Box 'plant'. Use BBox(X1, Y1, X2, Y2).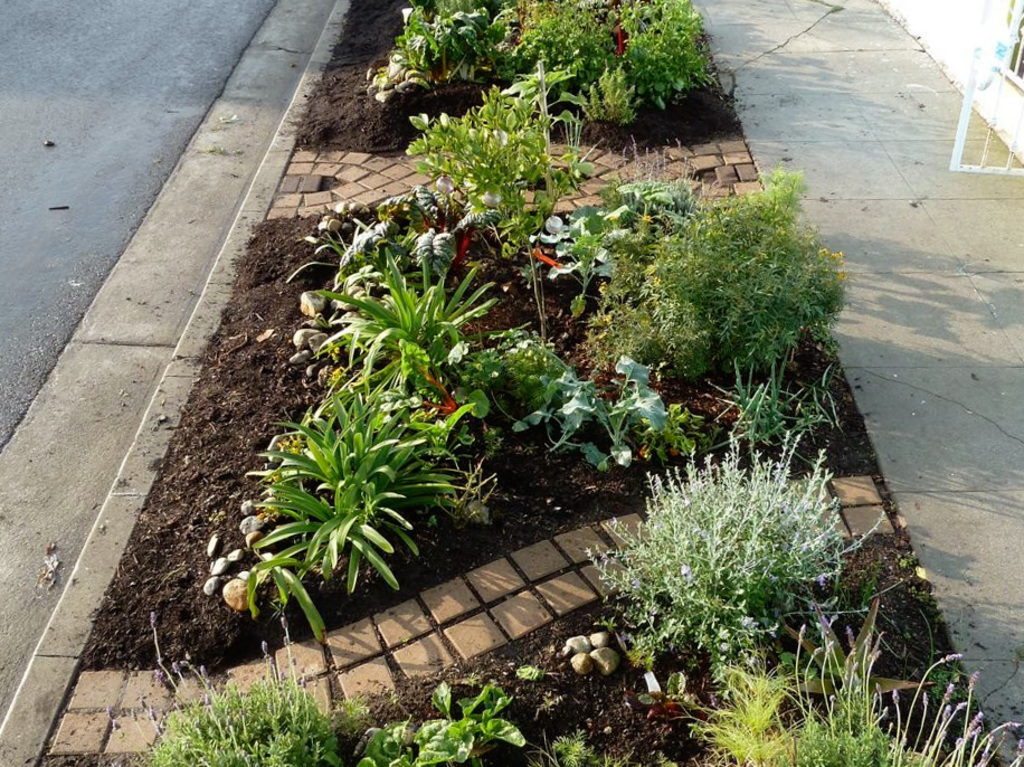
BBox(780, 597, 931, 714).
